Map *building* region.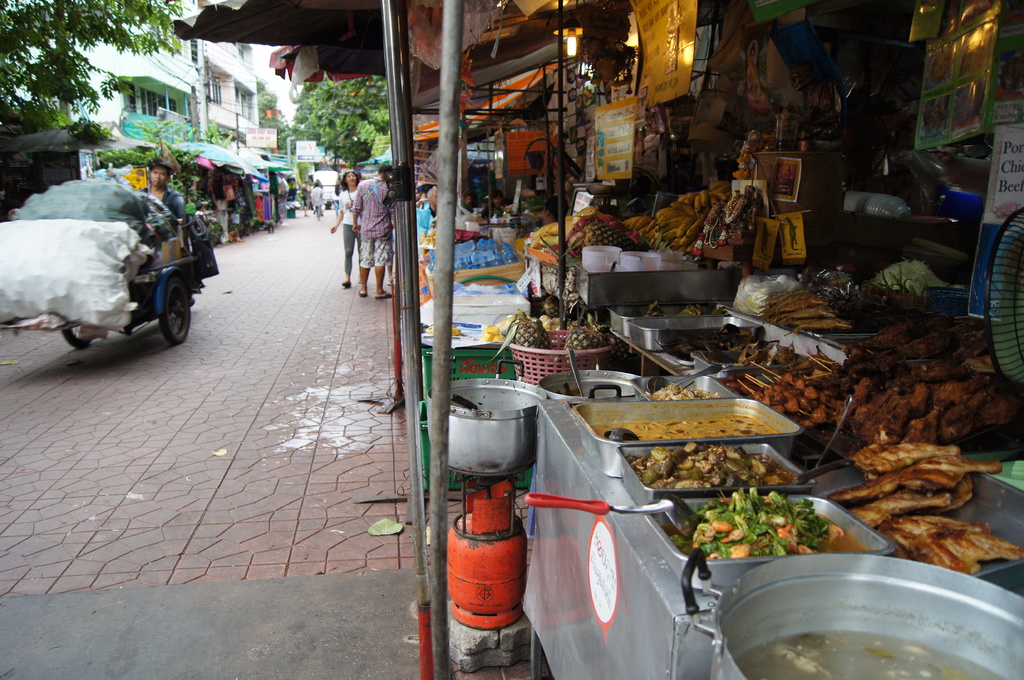
Mapped to left=193, top=0, right=270, bottom=147.
